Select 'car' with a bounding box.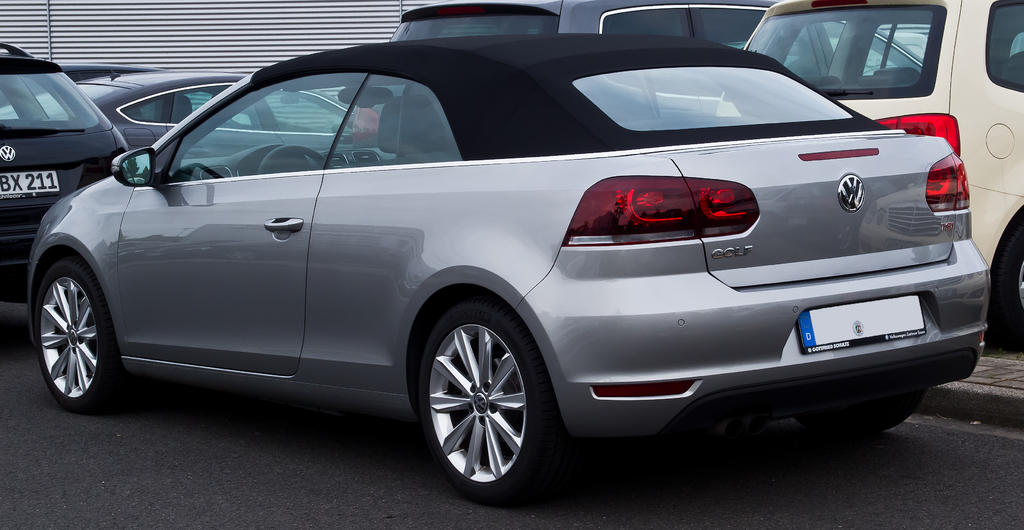
71 56 365 159.
